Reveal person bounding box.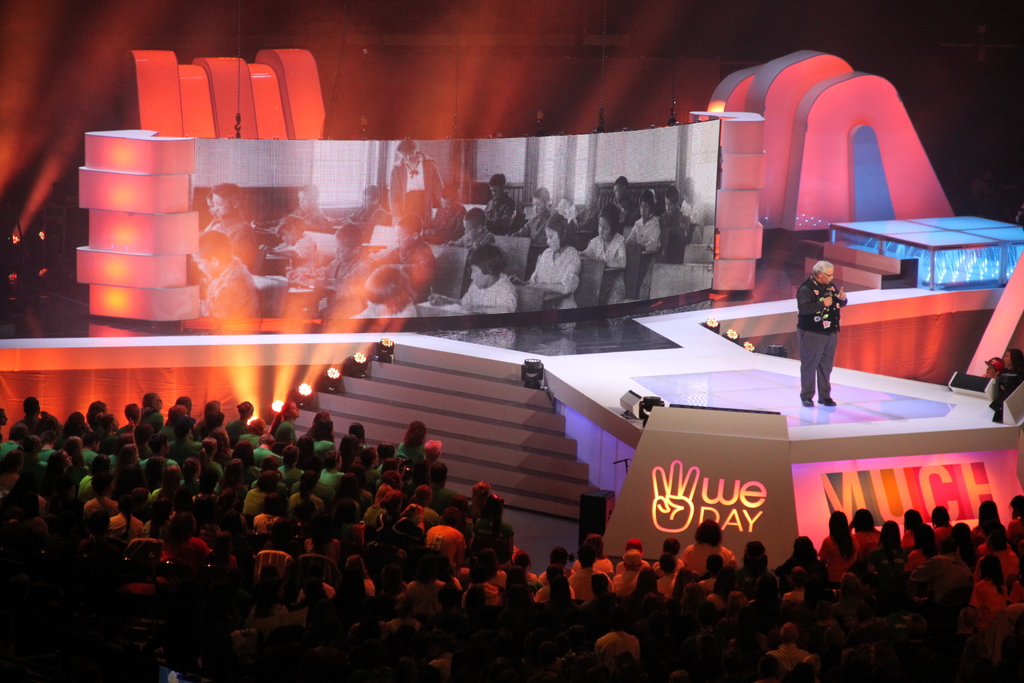
Revealed: pyautogui.locateOnScreen(987, 527, 1016, 580).
